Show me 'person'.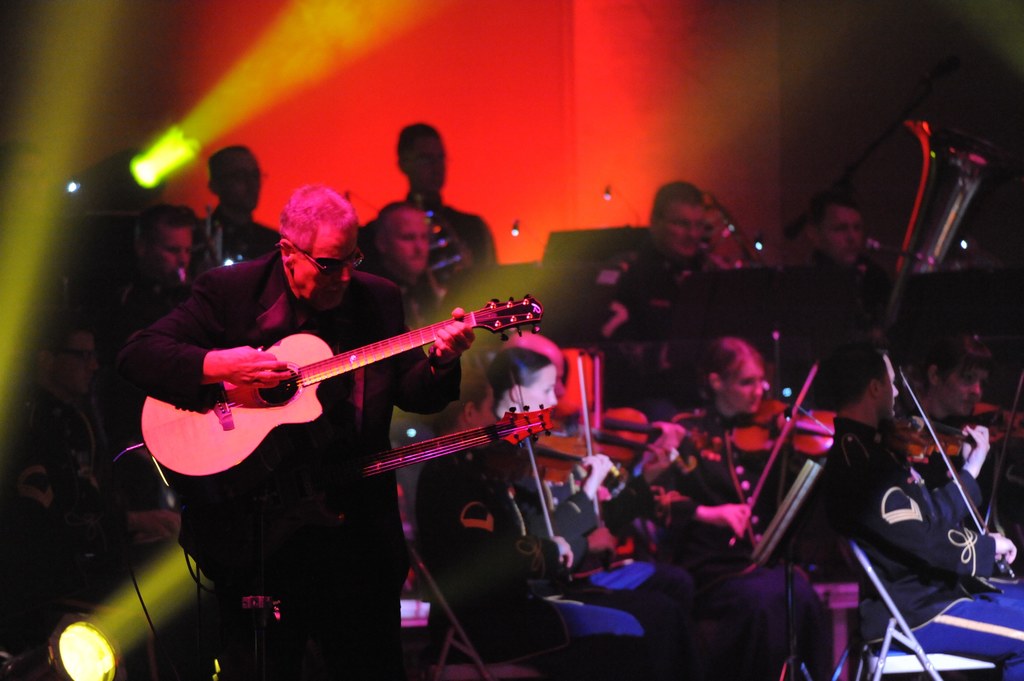
'person' is here: [x1=182, y1=144, x2=284, y2=293].
